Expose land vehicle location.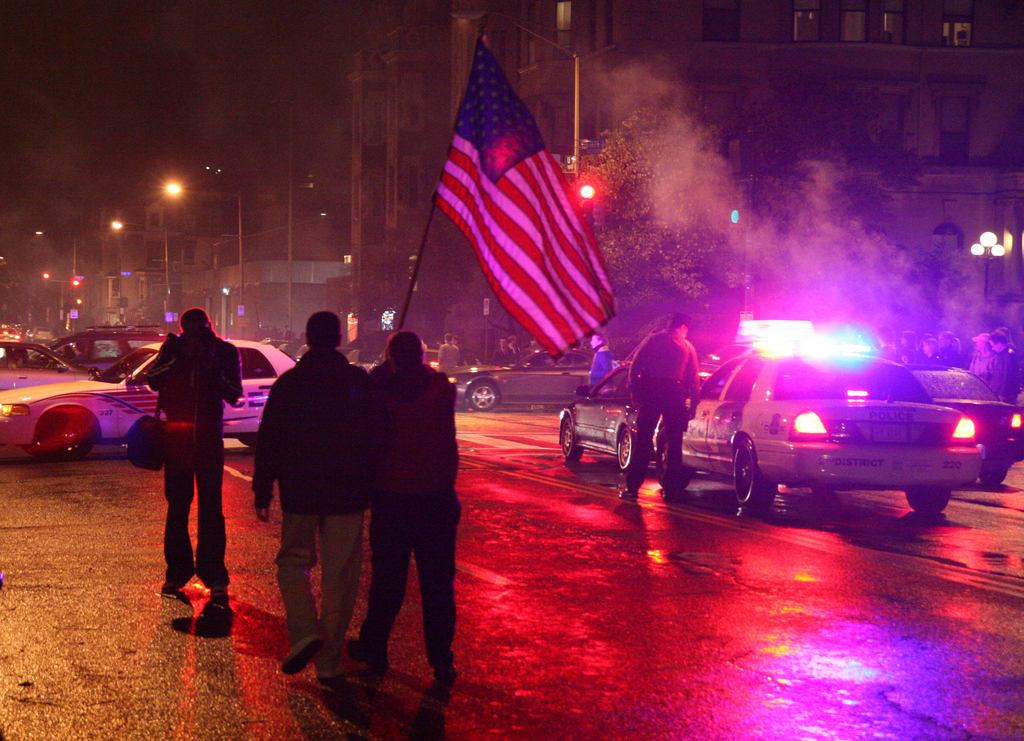
Exposed at bbox(0, 338, 299, 459).
